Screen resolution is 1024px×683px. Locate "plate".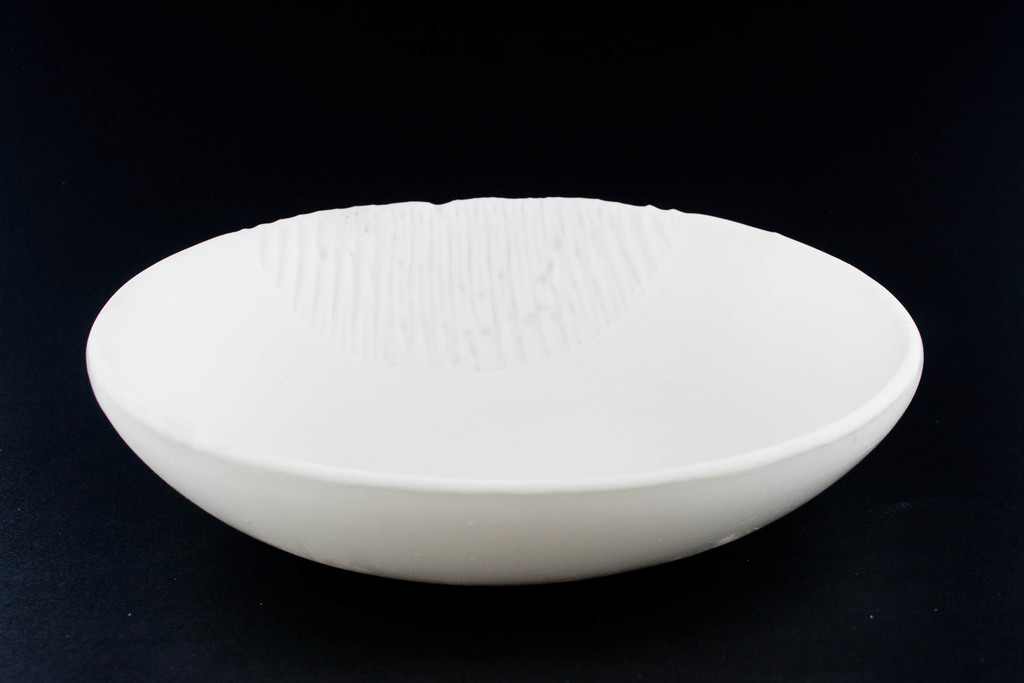
pyautogui.locateOnScreen(86, 202, 925, 566).
